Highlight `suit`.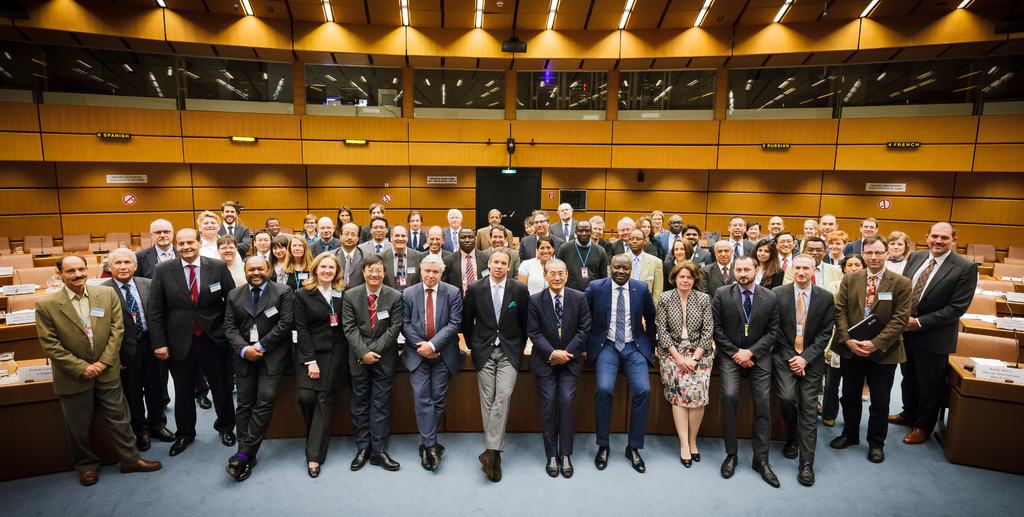
Highlighted region: BBox(442, 247, 491, 290).
